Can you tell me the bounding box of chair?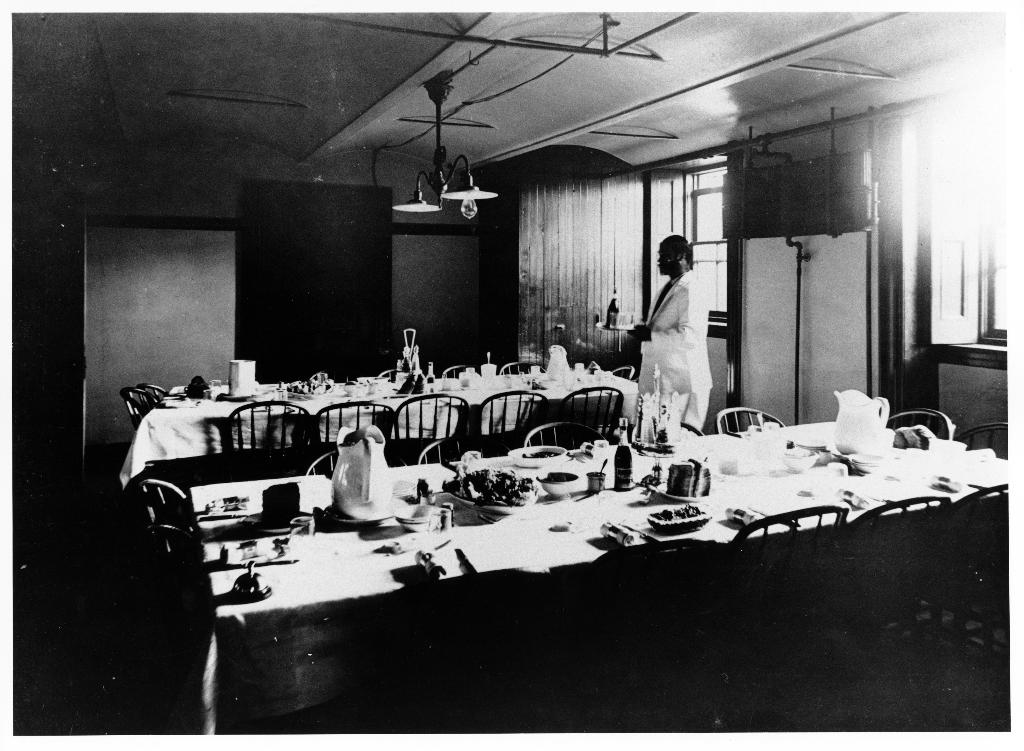
box=[476, 388, 550, 460].
